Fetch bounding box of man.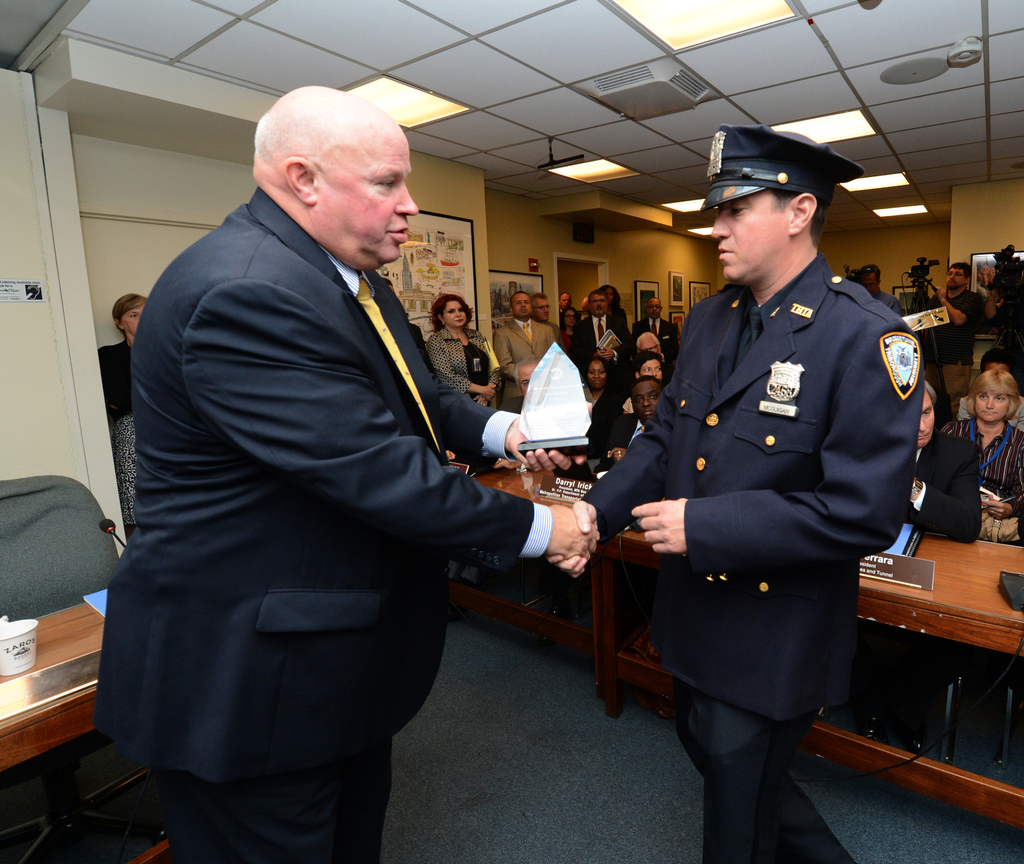
Bbox: <bbox>544, 125, 923, 863</bbox>.
